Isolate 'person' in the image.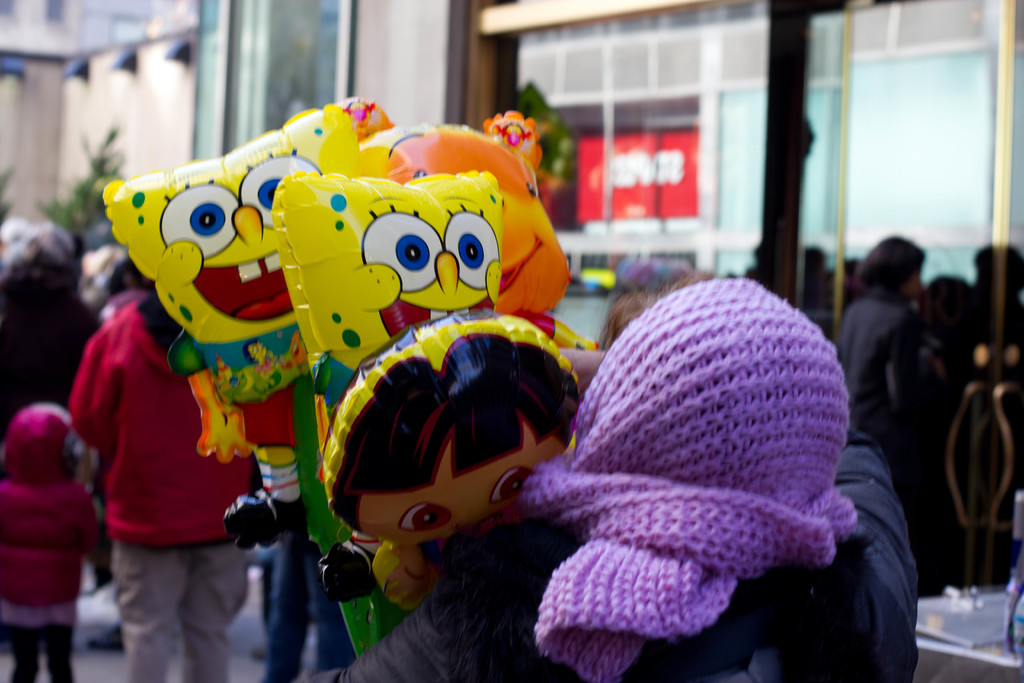
Isolated region: detection(302, 270, 920, 680).
